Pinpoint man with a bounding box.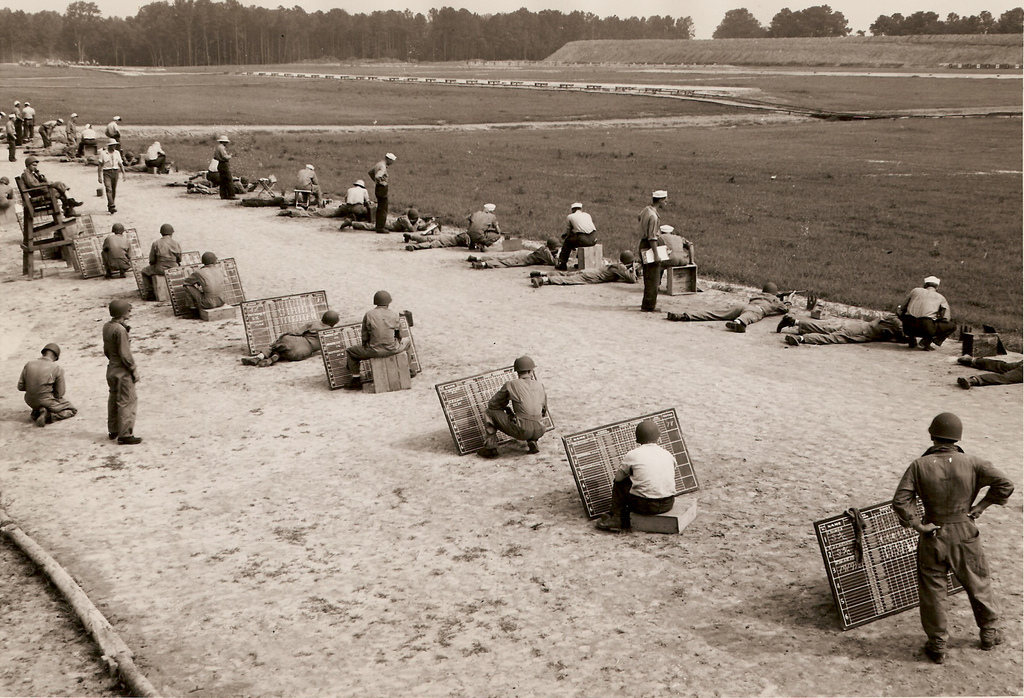
<region>11, 99, 24, 143</region>.
